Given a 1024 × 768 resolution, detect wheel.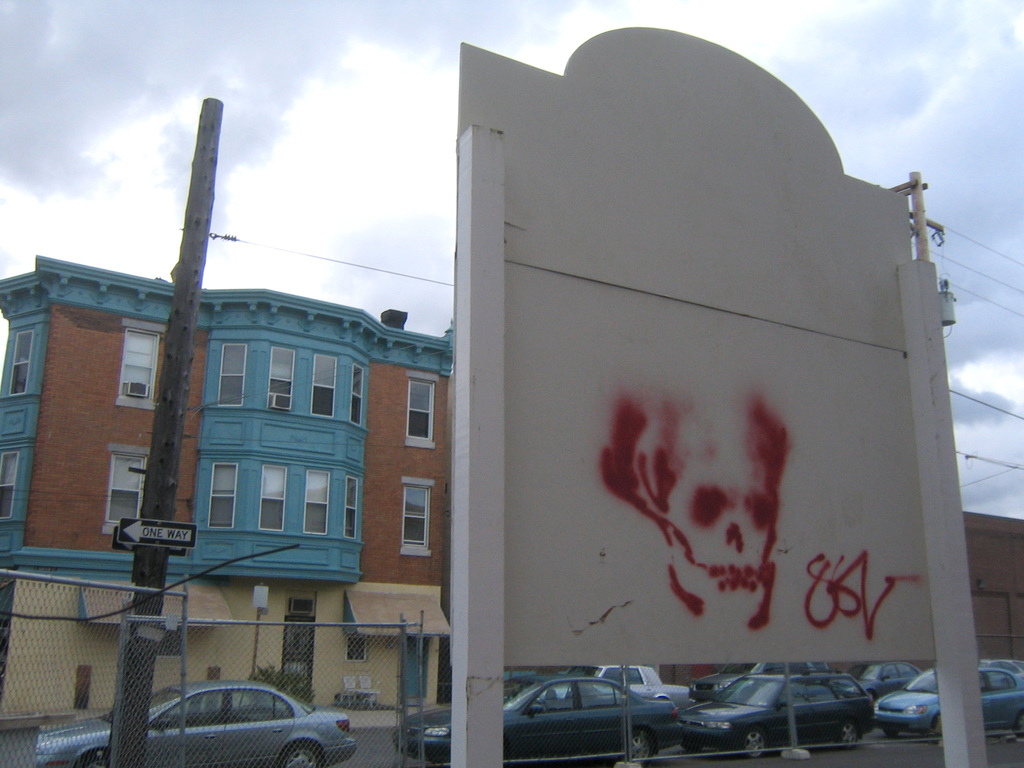
x1=276, y1=739, x2=325, y2=767.
